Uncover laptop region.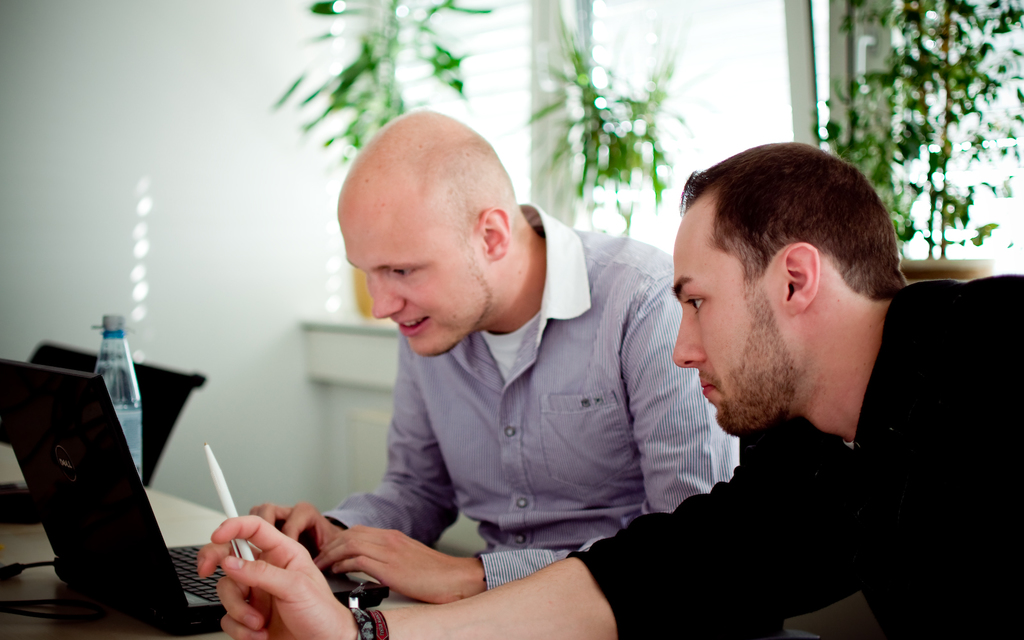
Uncovered: (x1=16, y1=358, x2=225, y2=639).
